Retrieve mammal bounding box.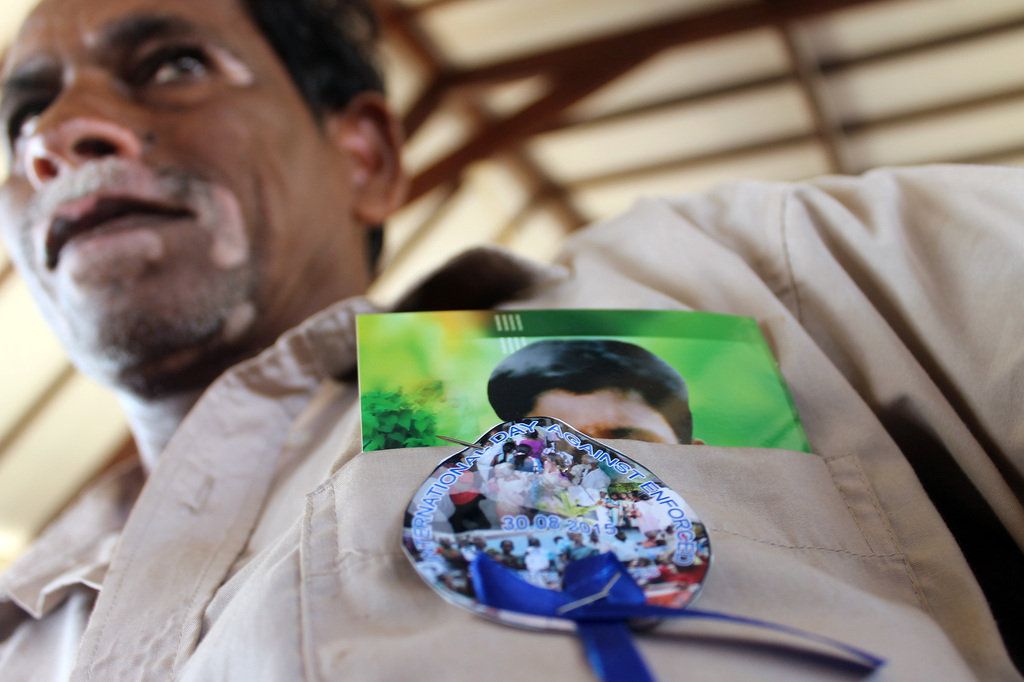
Bounding box: 0,0,1023,681.
